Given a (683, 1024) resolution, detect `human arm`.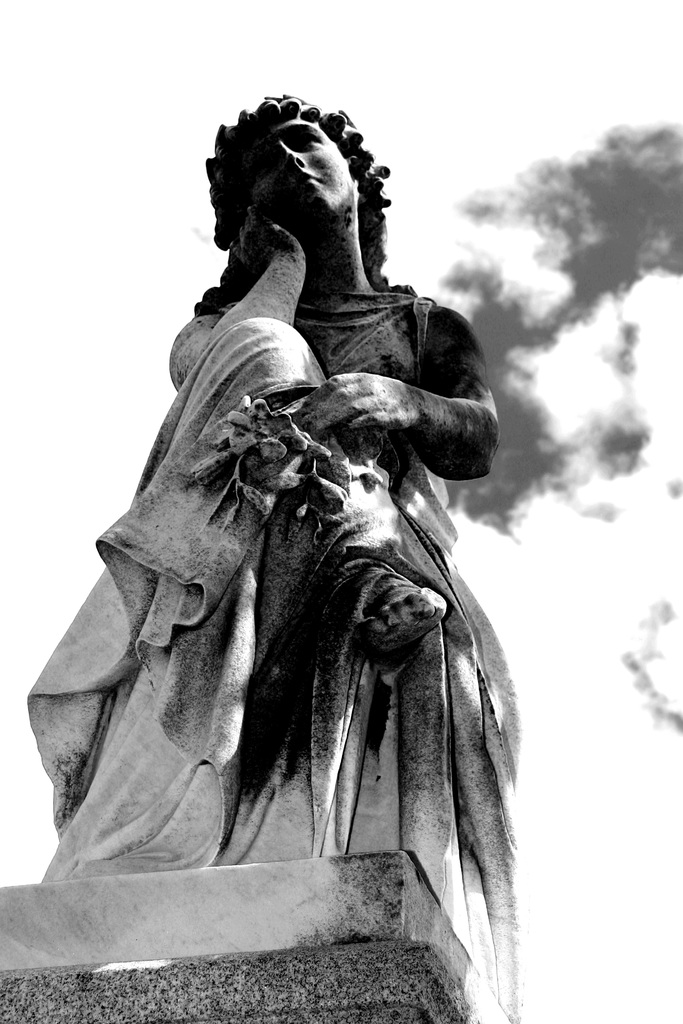
321, 315, 493, 520.
